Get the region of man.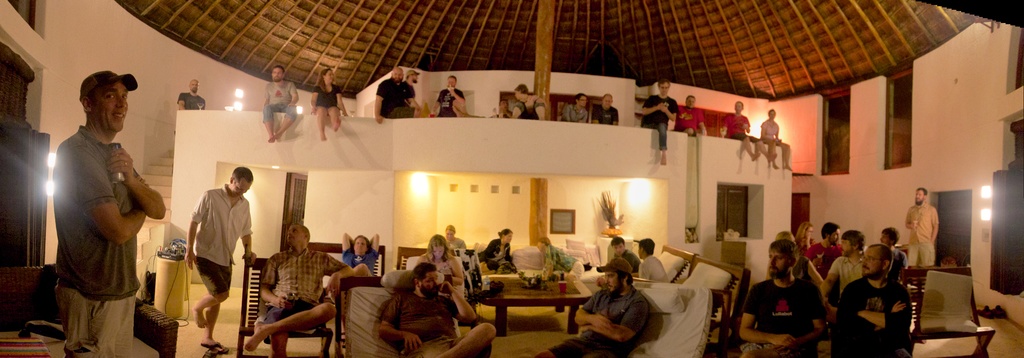
(x1=756, y1=107, x2=792, y2=174).
